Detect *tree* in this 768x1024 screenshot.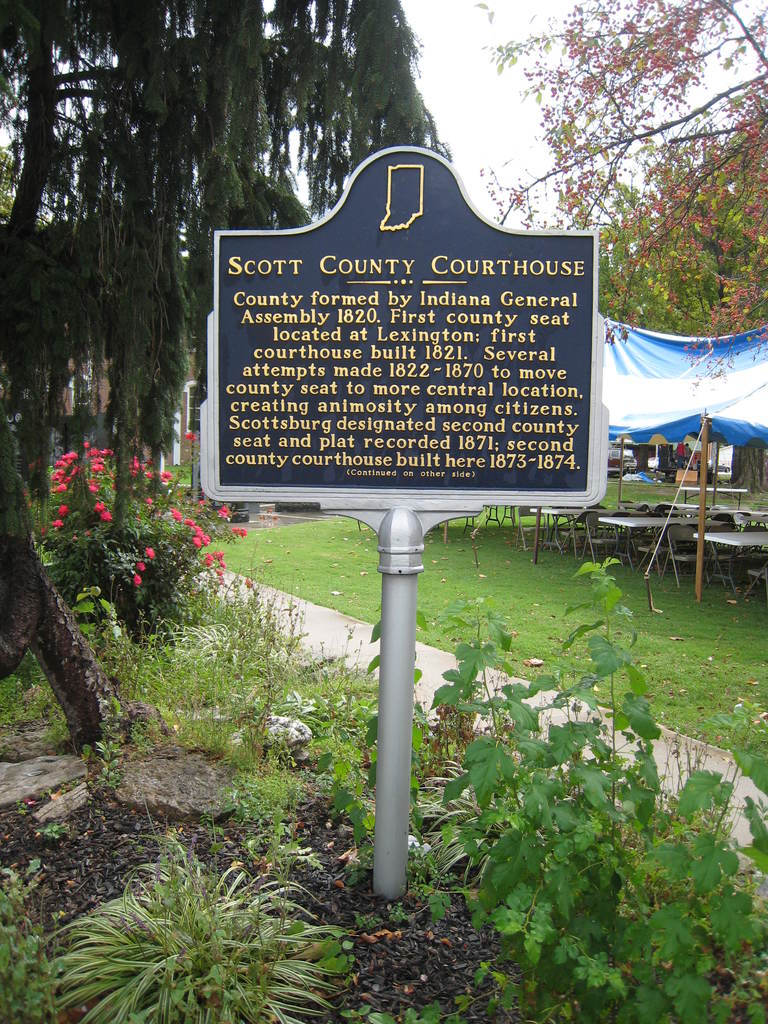
Detection: [492, 13, 755, 313].
